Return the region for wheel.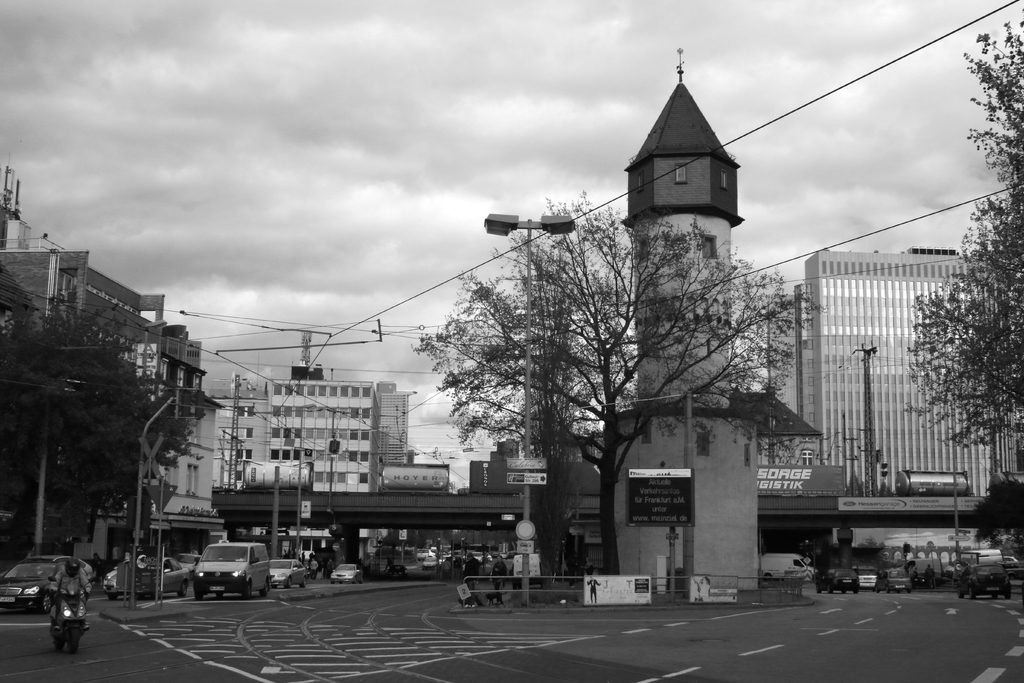
x1=260 y1=580 x2=269 y2=596.
